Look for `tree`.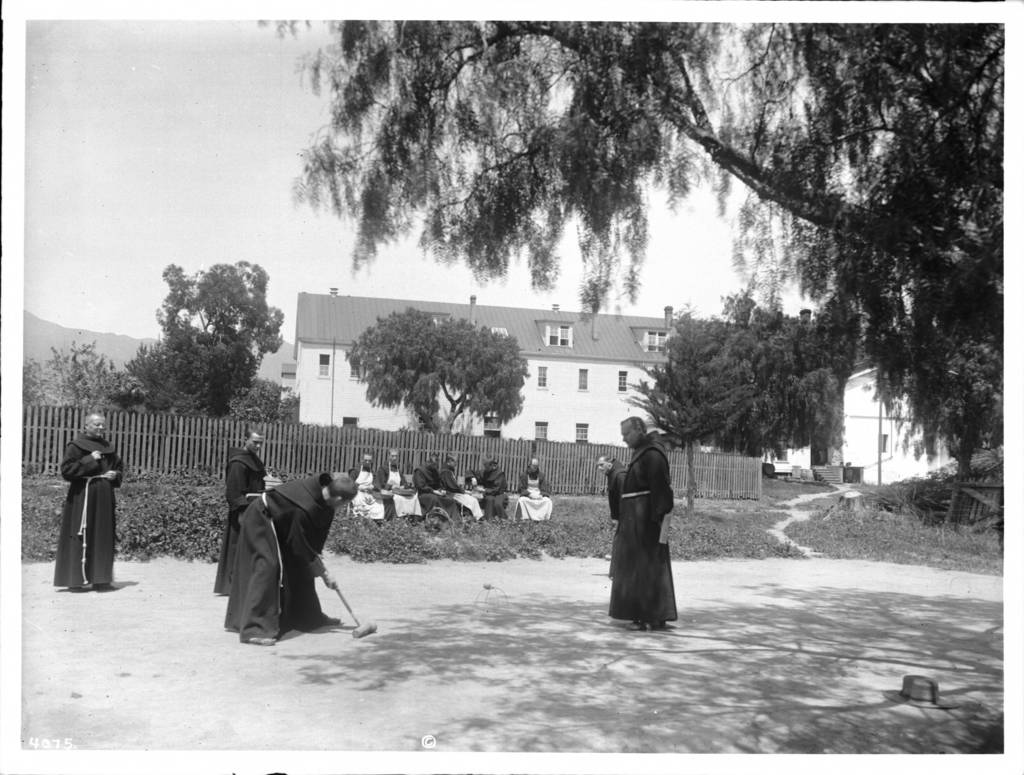
Found: 117 259 284 437.
